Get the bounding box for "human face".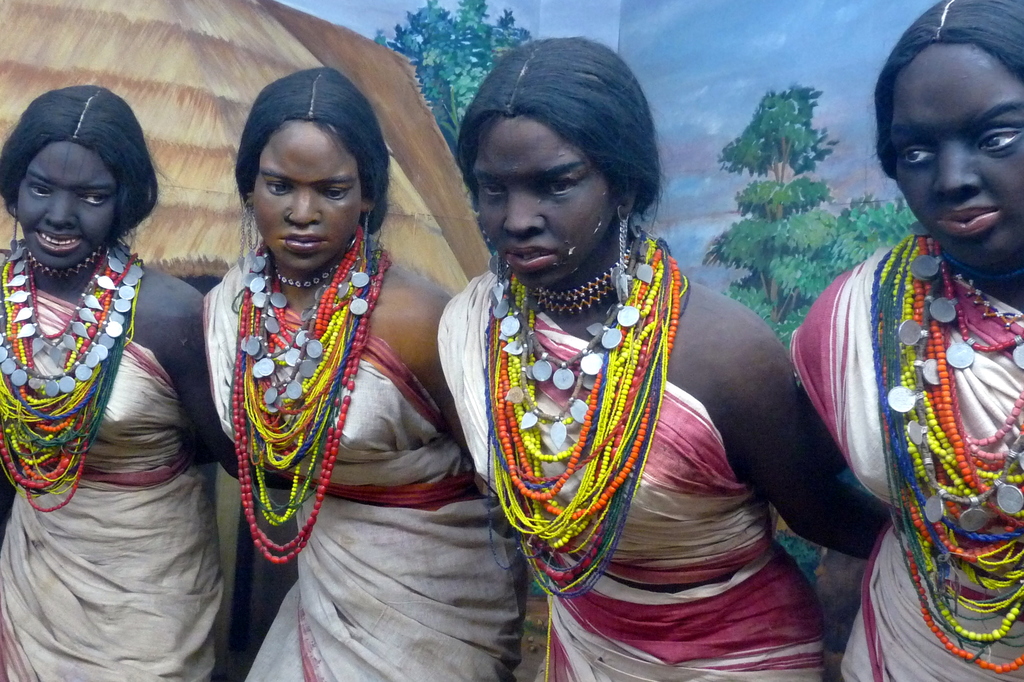
x1=21, y1=140, x2=120, y2=270.
